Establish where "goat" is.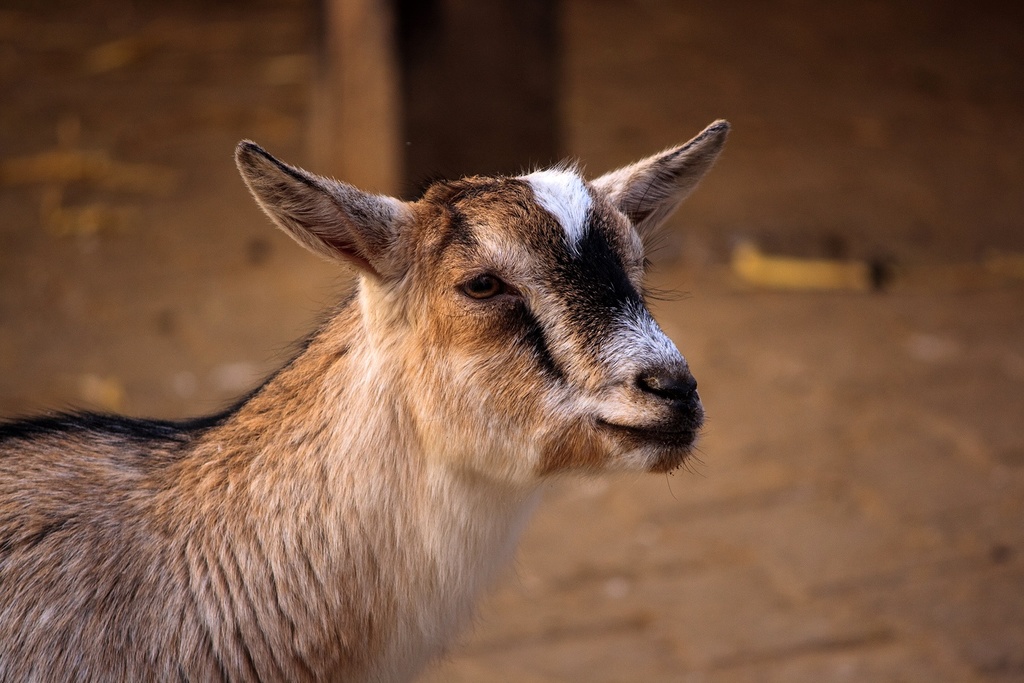
Established at select_region(0, 94, 739, 661).
